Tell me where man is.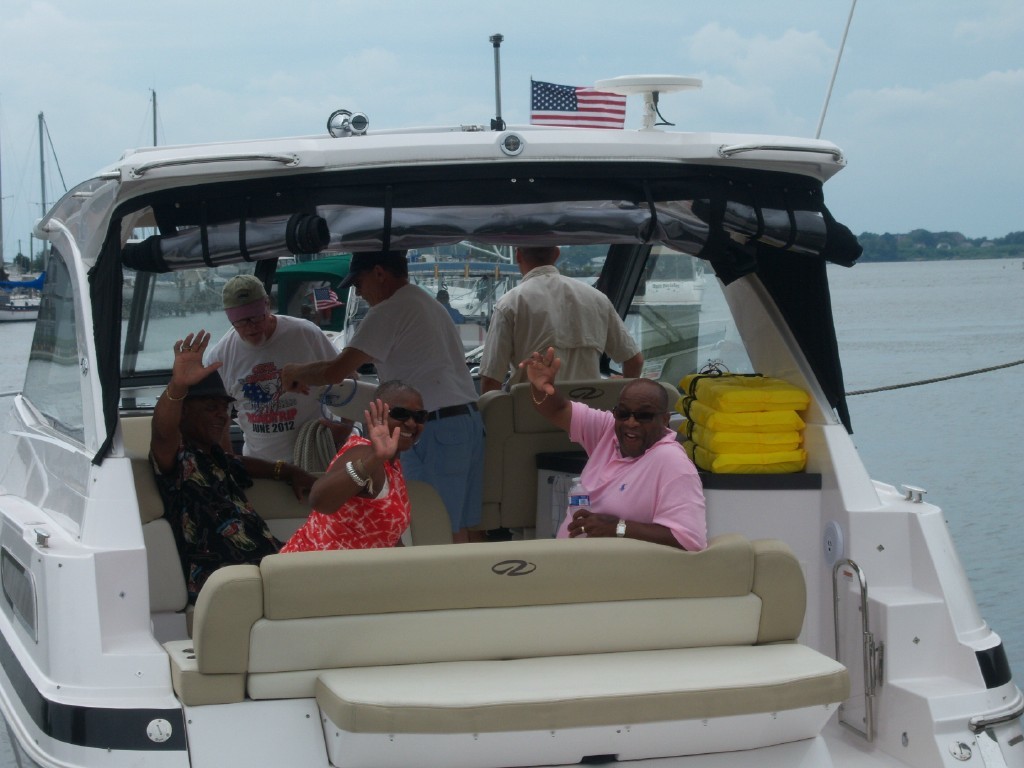
man is at box(145, 318, 270, 591).
